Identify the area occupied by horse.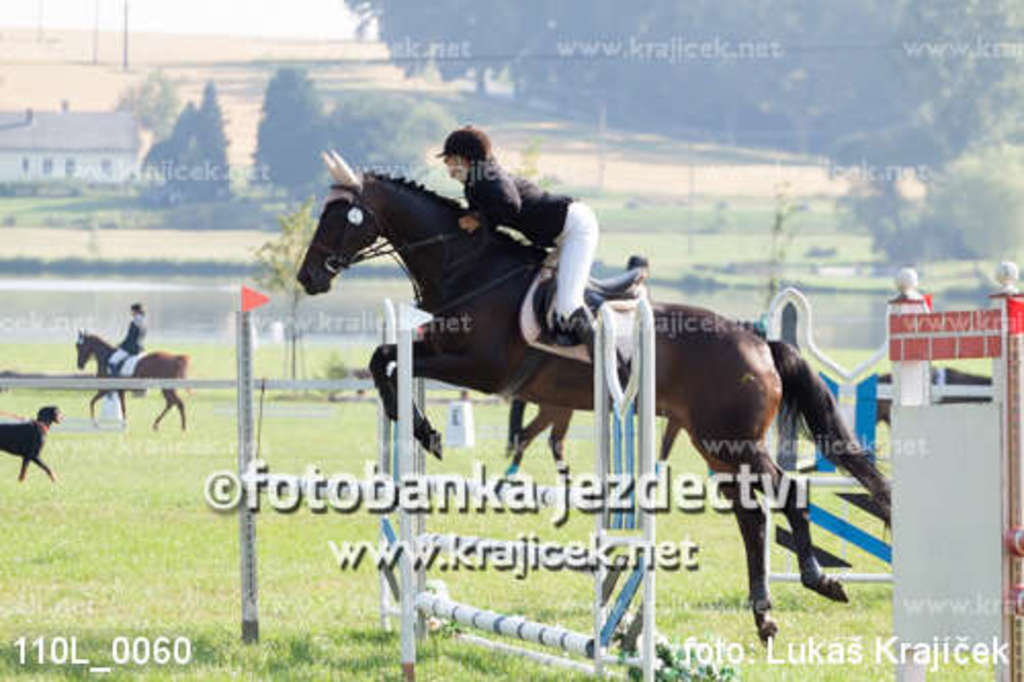
Area: locate(70, 328, 188, 430).
